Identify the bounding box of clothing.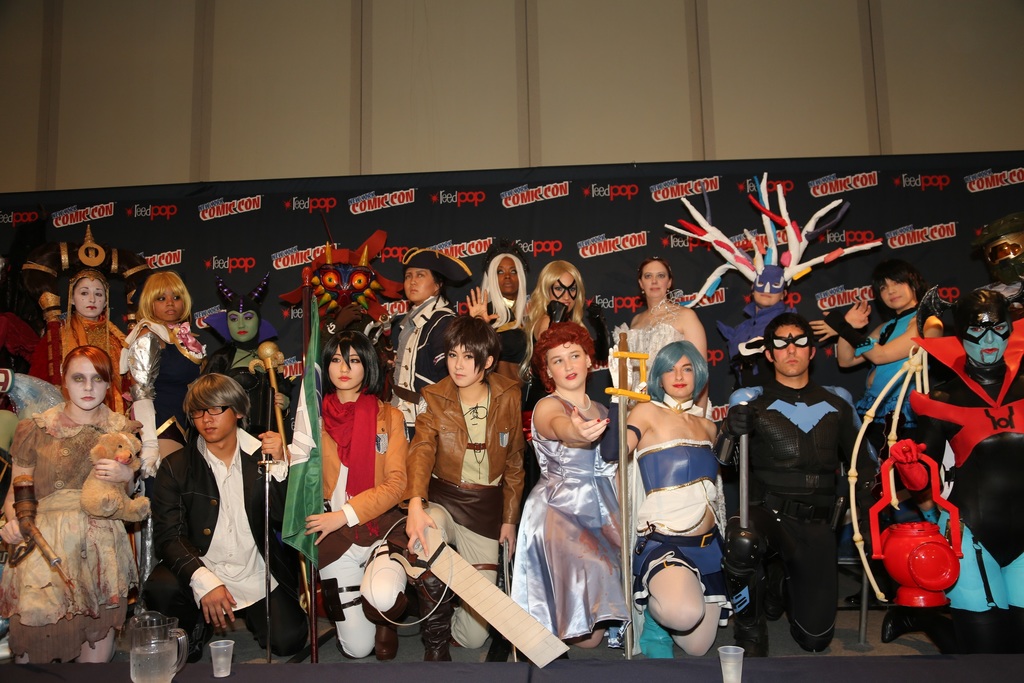
bbox=[491, 299, 531, 365].
